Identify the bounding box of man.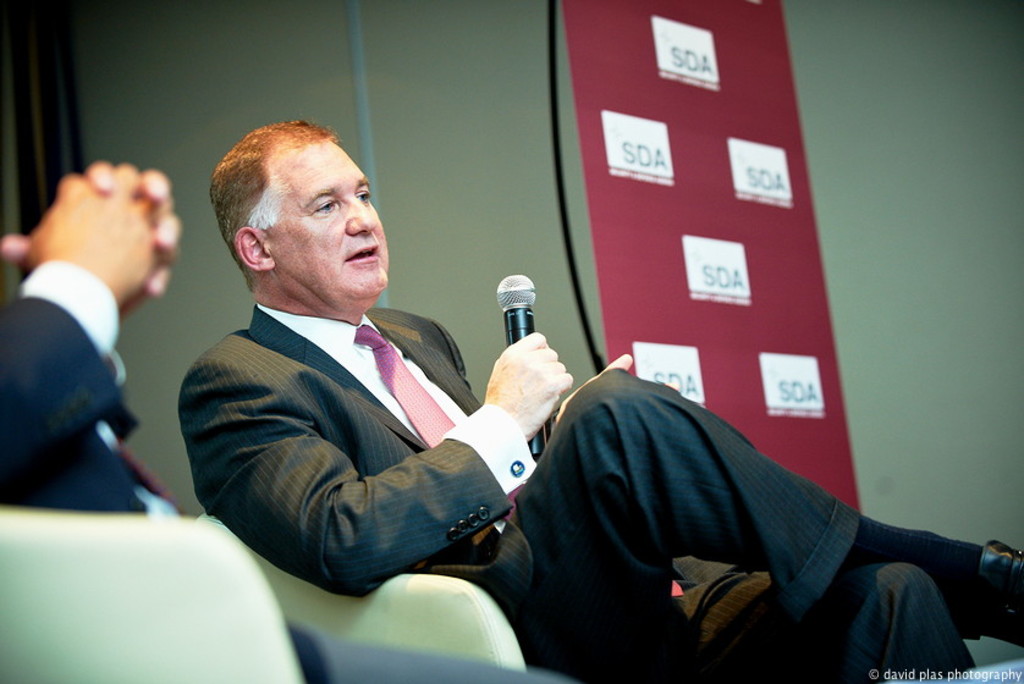
bbox=(0, 160, 186, 509).
